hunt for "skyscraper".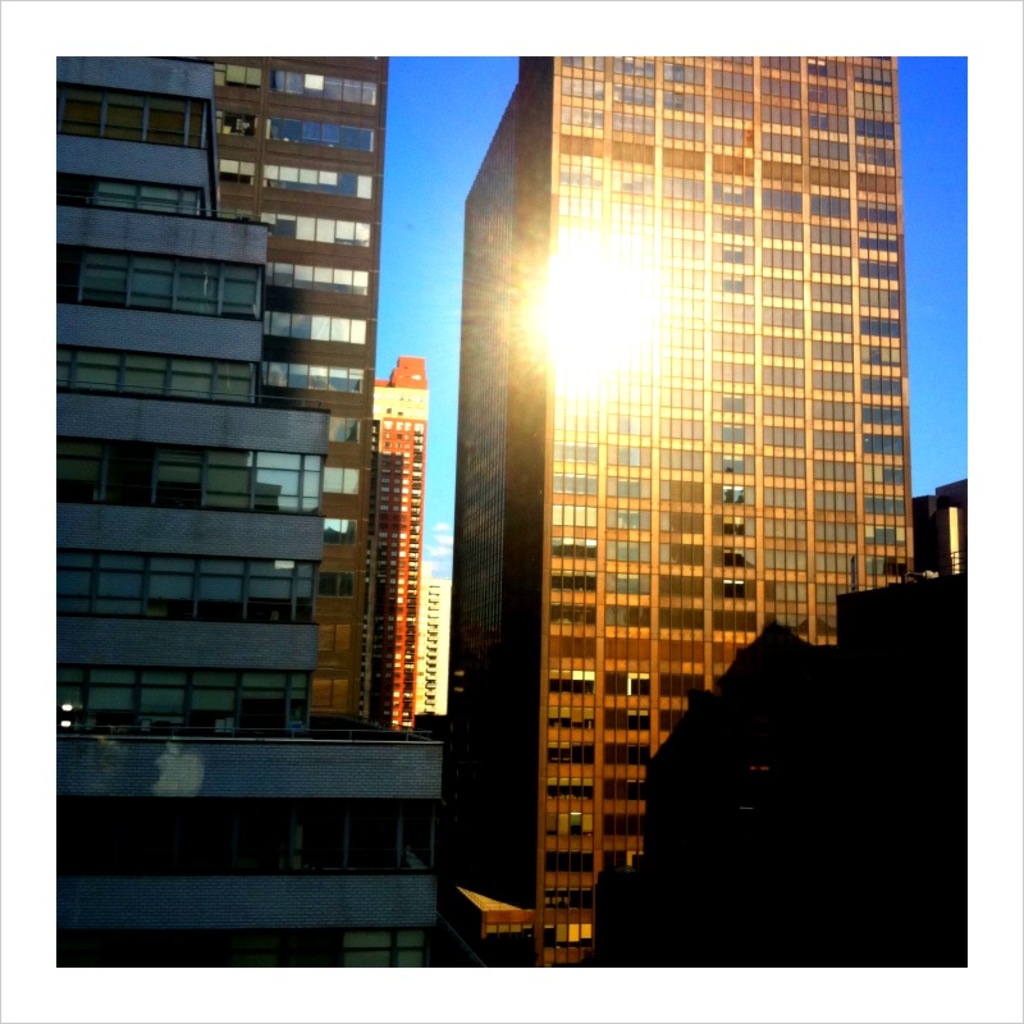
Hunted down at [422,81,954,961].
